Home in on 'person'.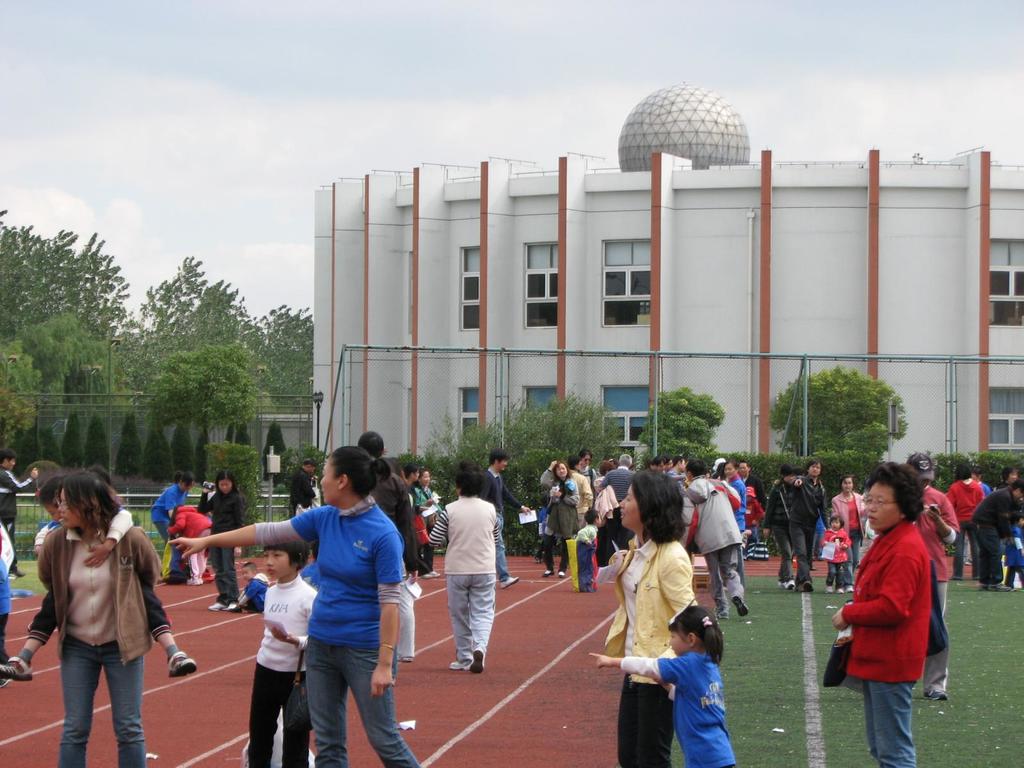
Homed in at [left=0, top=450, right=40, bottom=579].
